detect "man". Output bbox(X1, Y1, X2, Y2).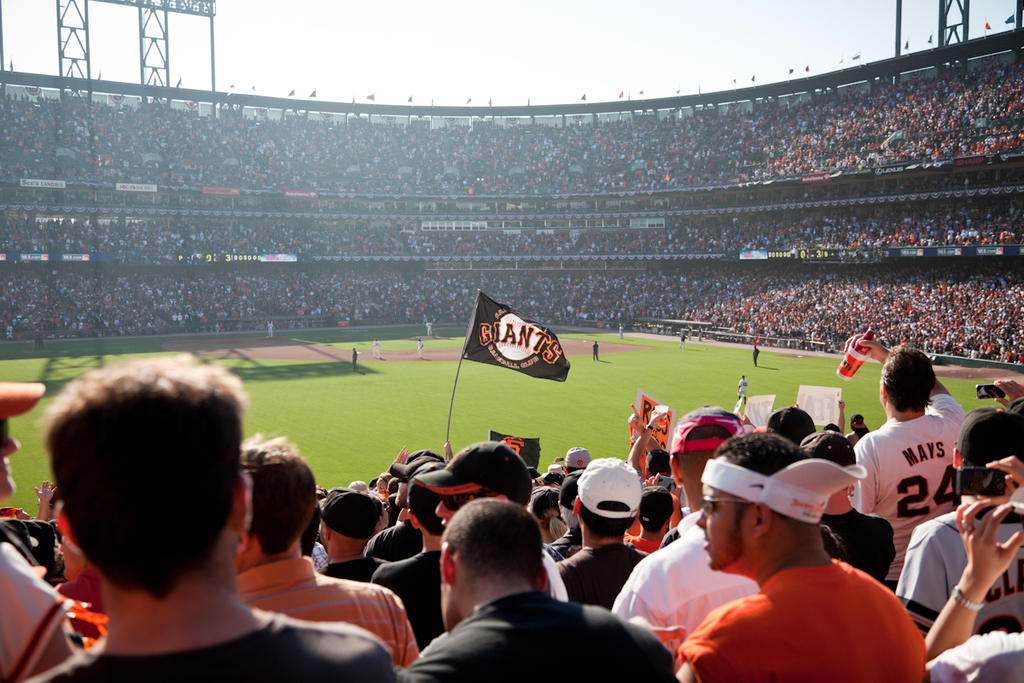
bbox(738, 375, 750, 405).
